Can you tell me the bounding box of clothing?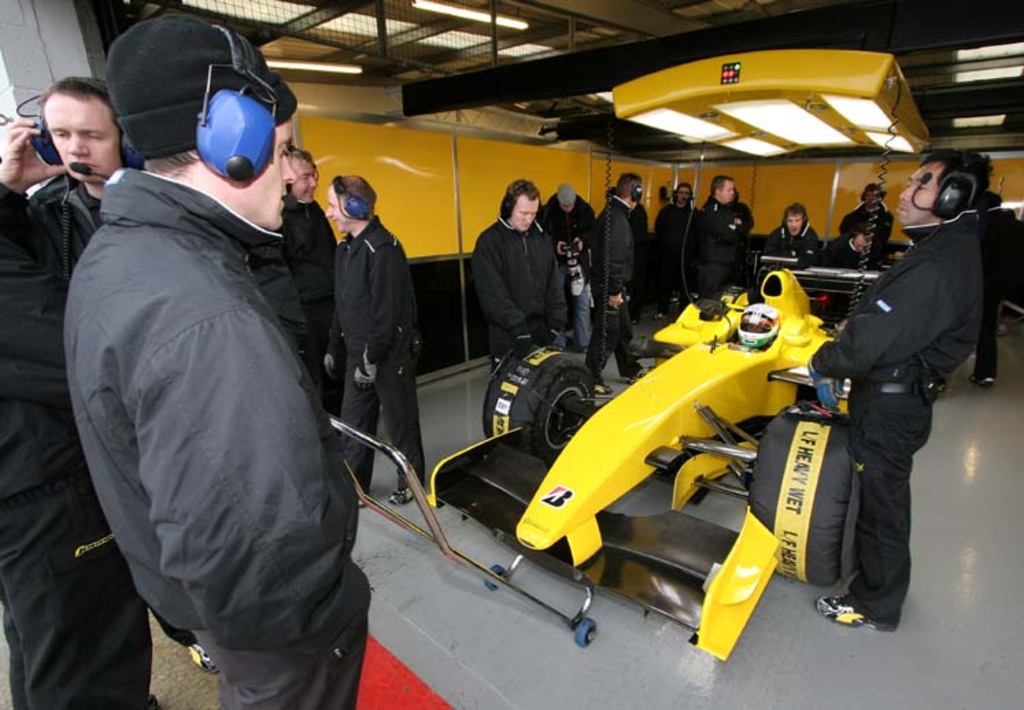
locate(653, 203, 700, 308).
